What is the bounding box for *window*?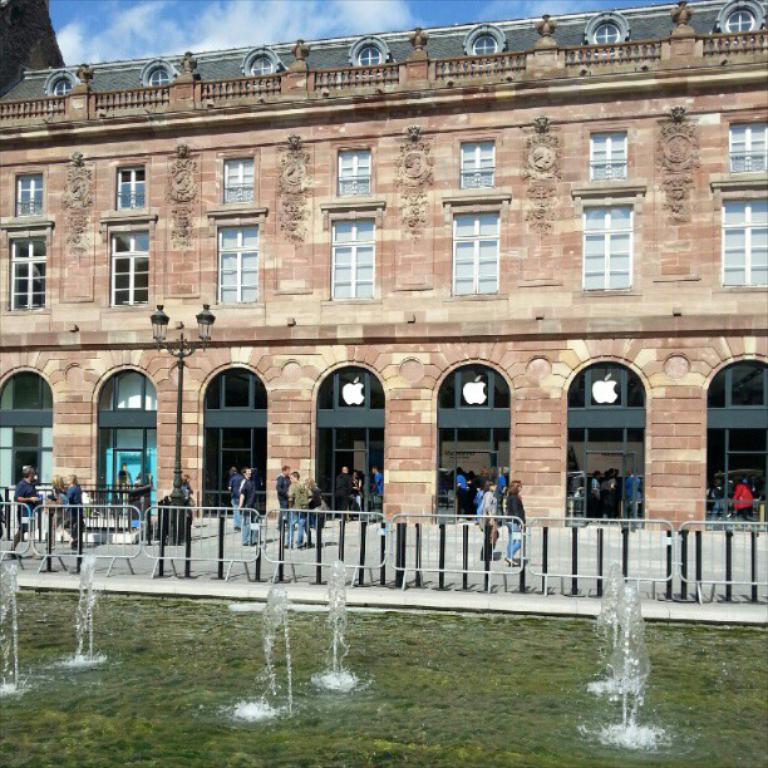
440, 189, 513, 301.
